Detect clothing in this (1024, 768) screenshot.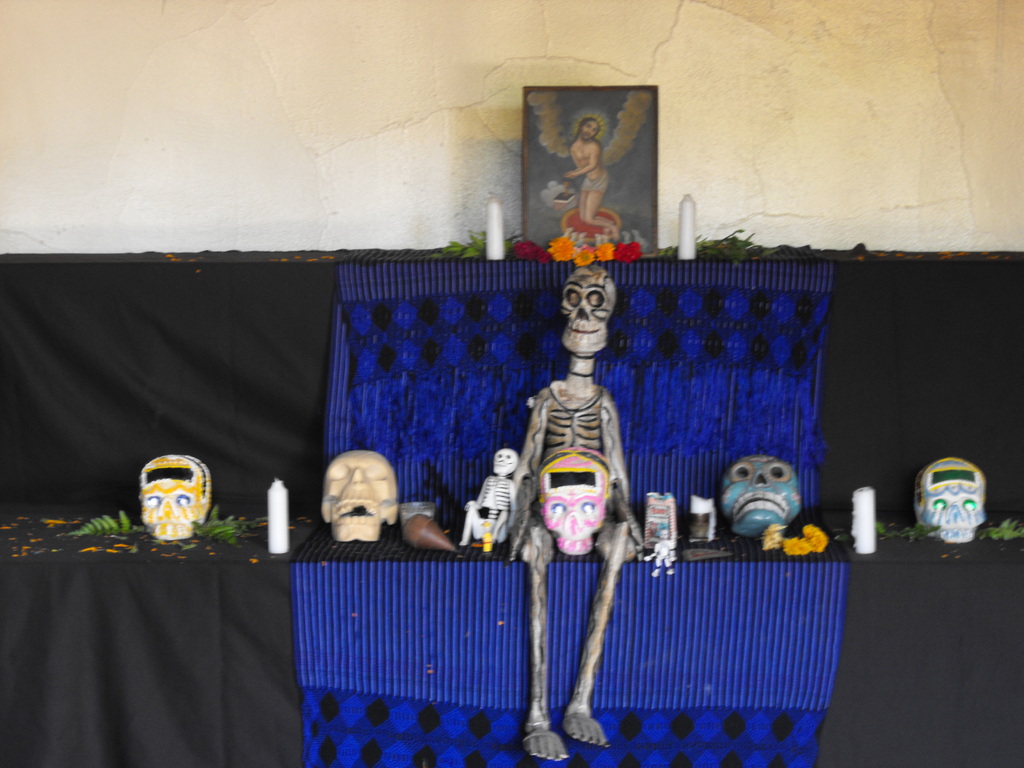
Detection: 581/166/607/197.
